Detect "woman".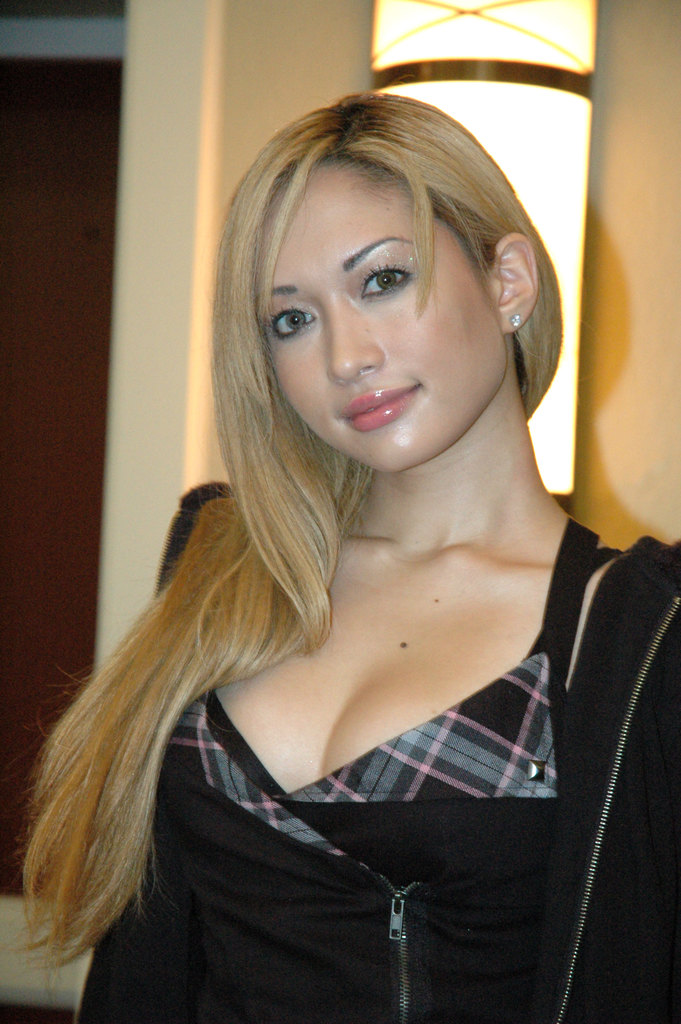
Detected at pyautogui.locateOnScreen(11, 87, 680, 1023).
